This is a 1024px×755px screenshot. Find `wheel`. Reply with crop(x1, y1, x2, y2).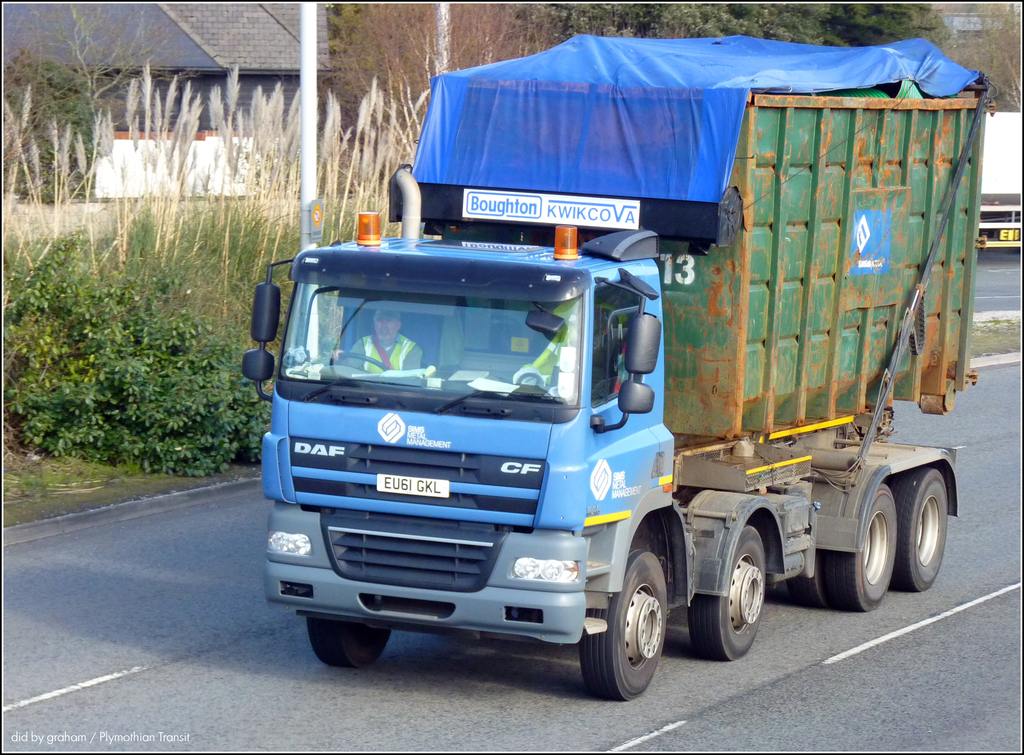
crop(331, 351, 388, 375).
